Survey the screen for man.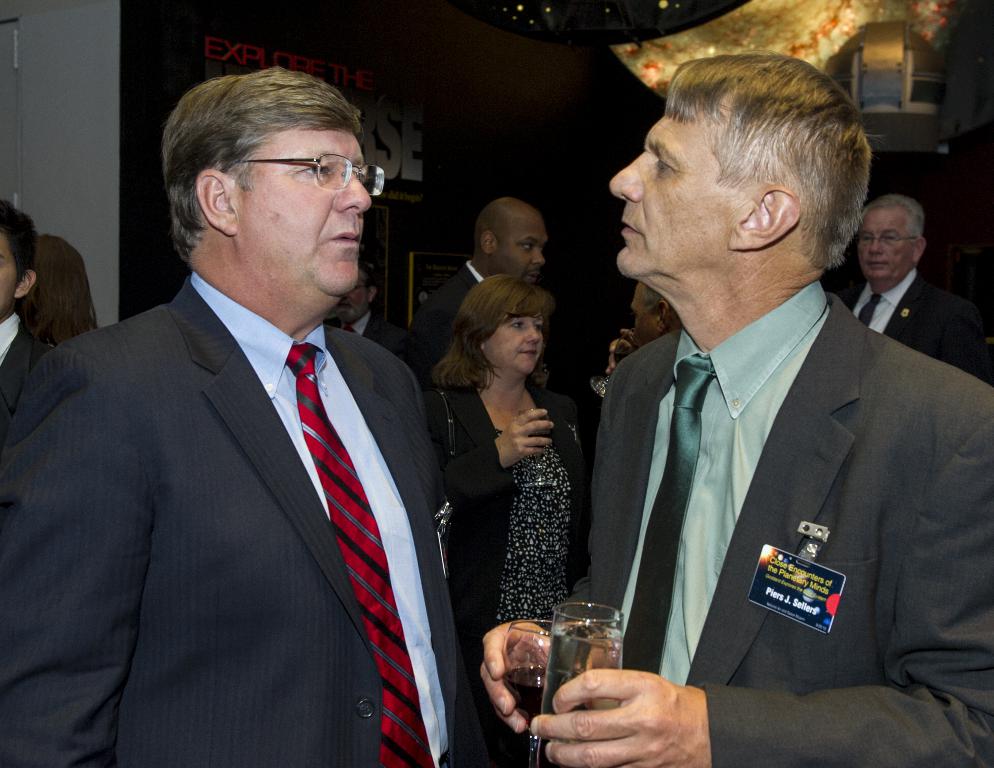
Survey found: [18, 58, 495, 767].
